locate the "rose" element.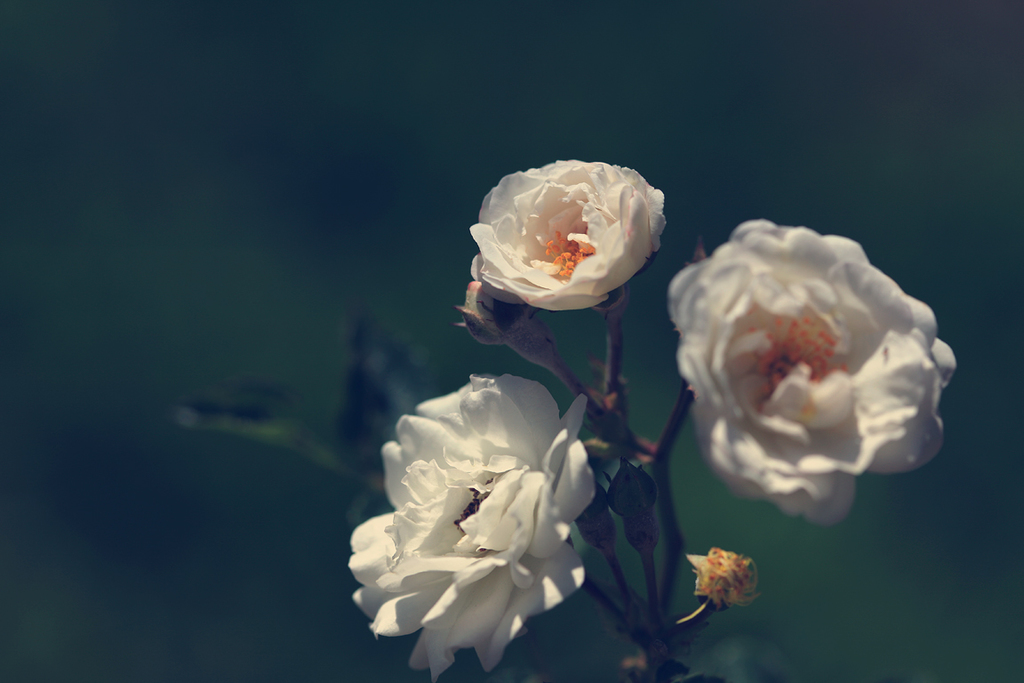
Element bbox: (left=340, top=372, right=599, bottom=682).
